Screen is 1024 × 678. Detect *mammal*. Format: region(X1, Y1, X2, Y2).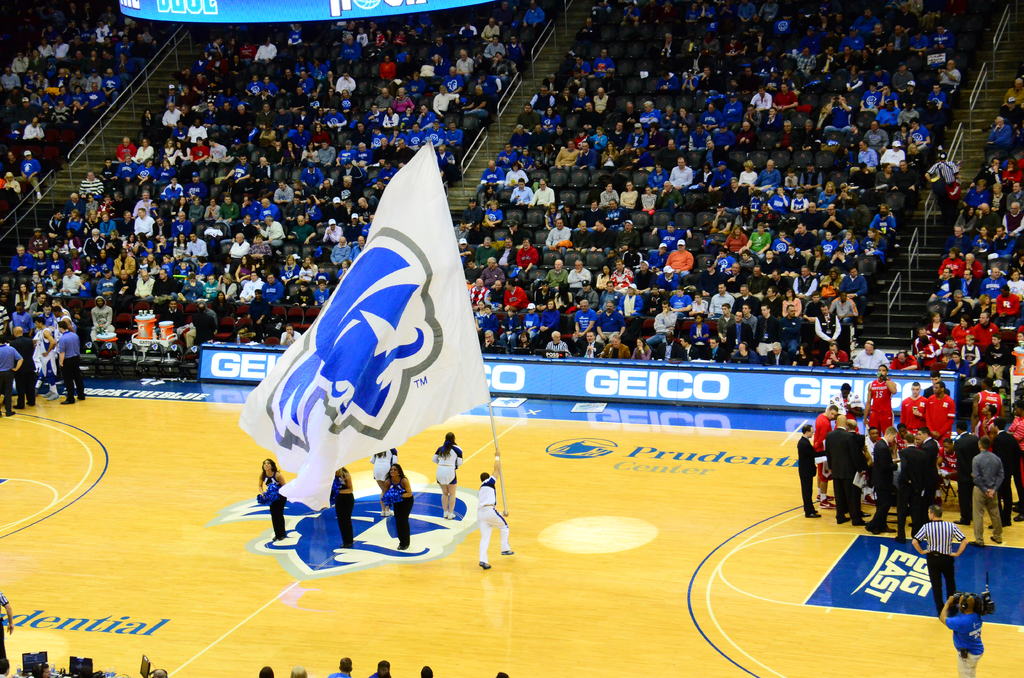
region(868, 426, 894, 531).
